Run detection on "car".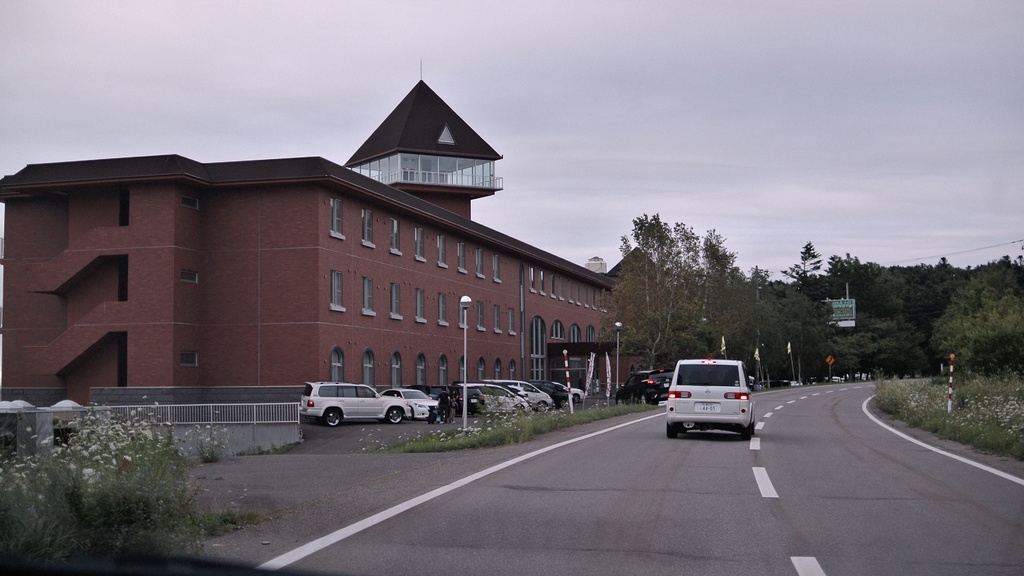
Result: crop(457, 385, 525, 416).
